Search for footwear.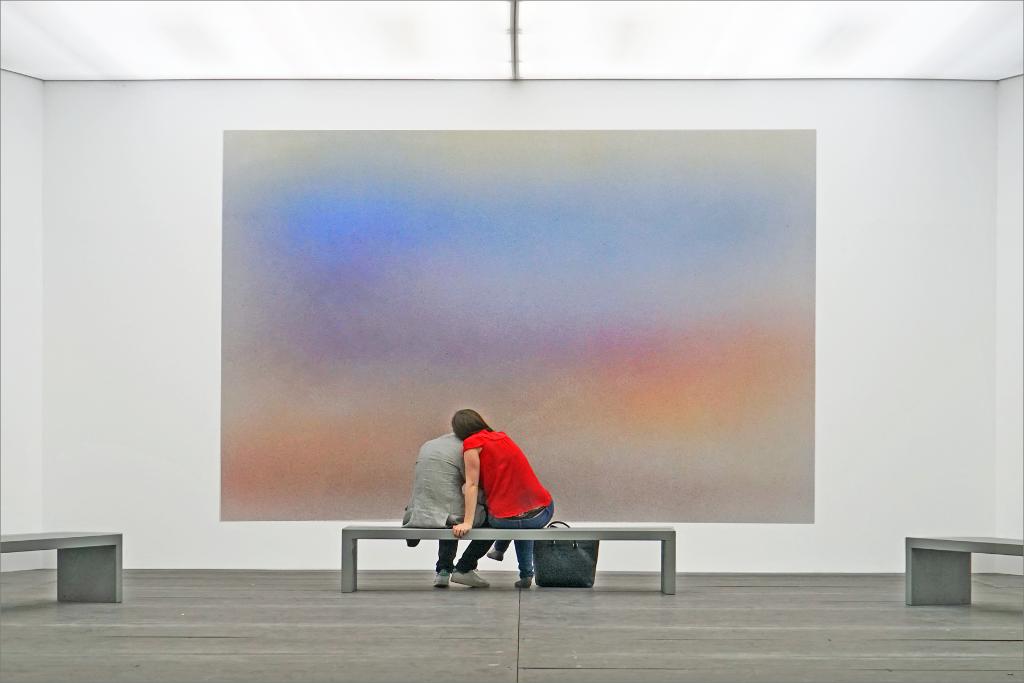
Found at left=449, top=562, right=495, bottom=588.
